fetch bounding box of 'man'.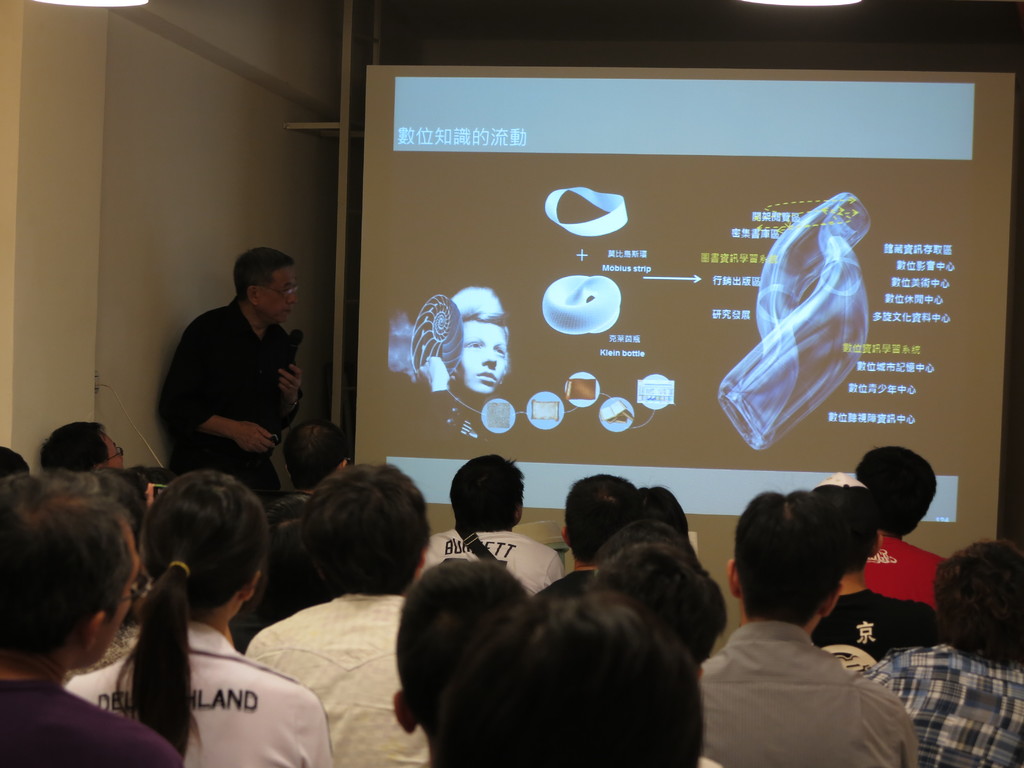
Bbox: rect(695, 486, 923, 767).
